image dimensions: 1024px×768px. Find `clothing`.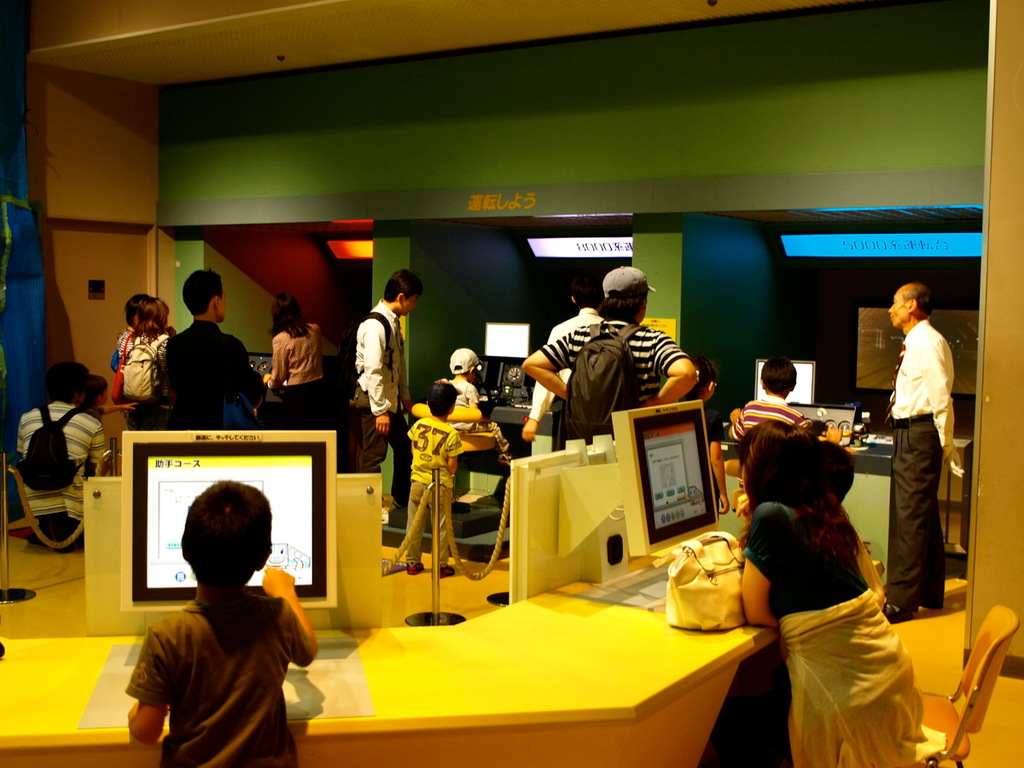
box=[538, 310, 688, 446].
